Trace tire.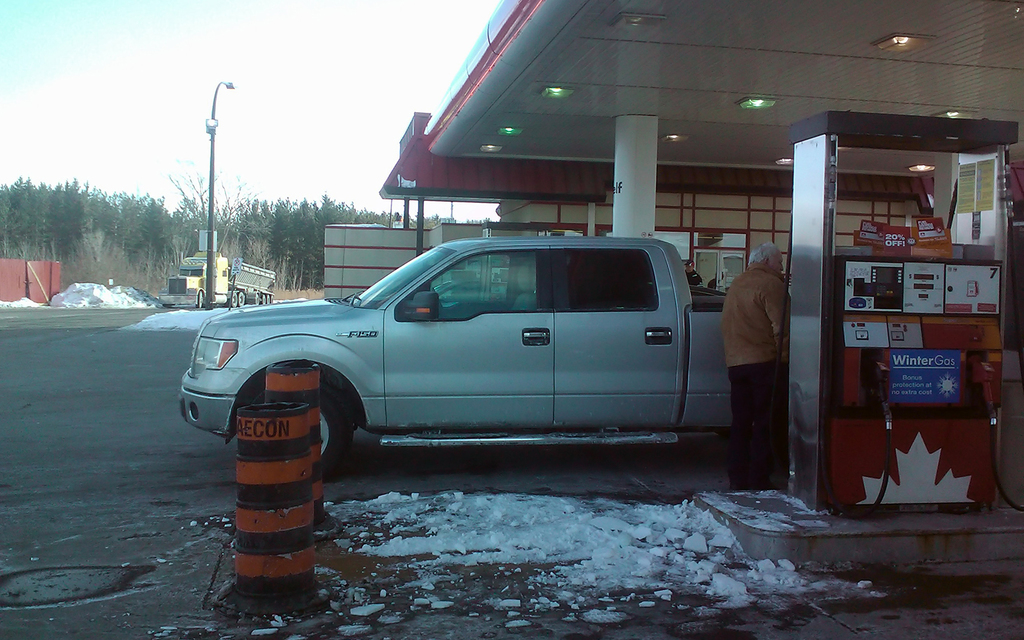
Traced to (left=314, top=386, right=349, bottom=474).
